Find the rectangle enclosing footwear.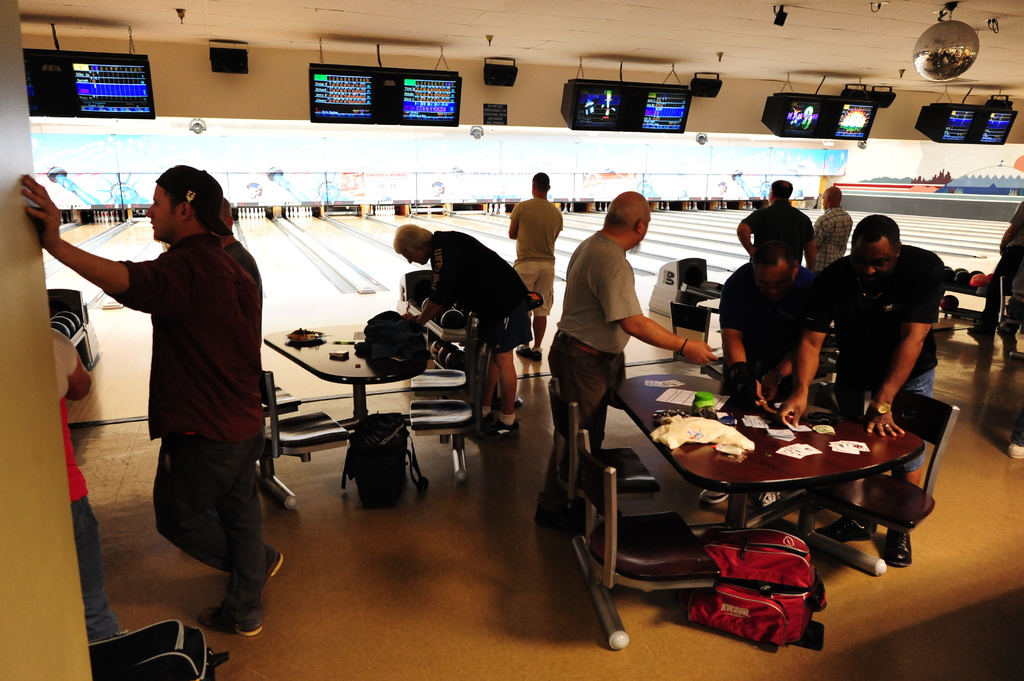
detection(812, 509, 879, 545).
